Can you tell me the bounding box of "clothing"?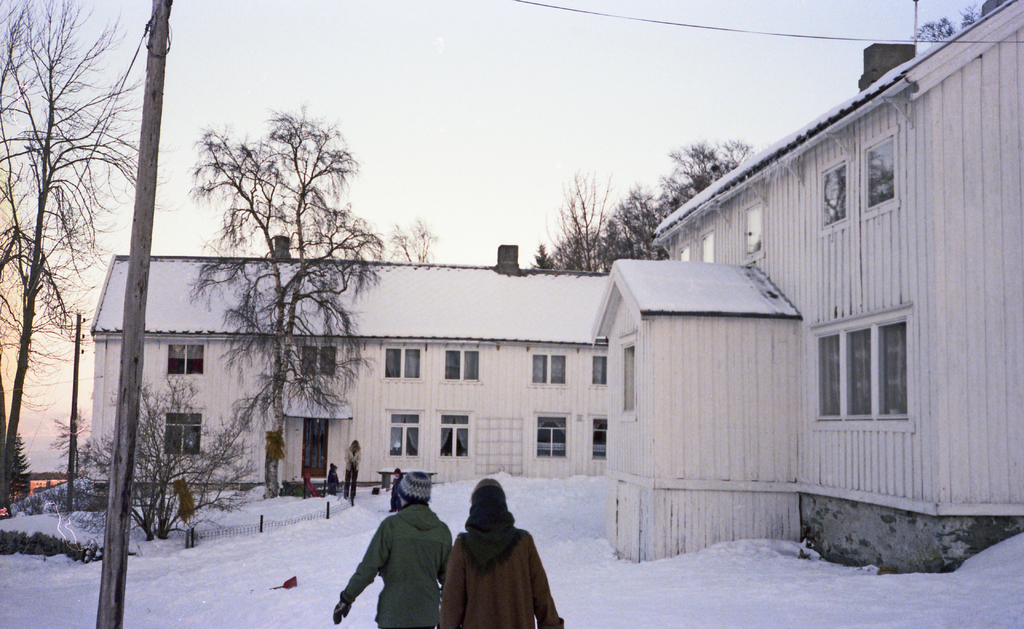
select_region(442, 484, 566, 628).
